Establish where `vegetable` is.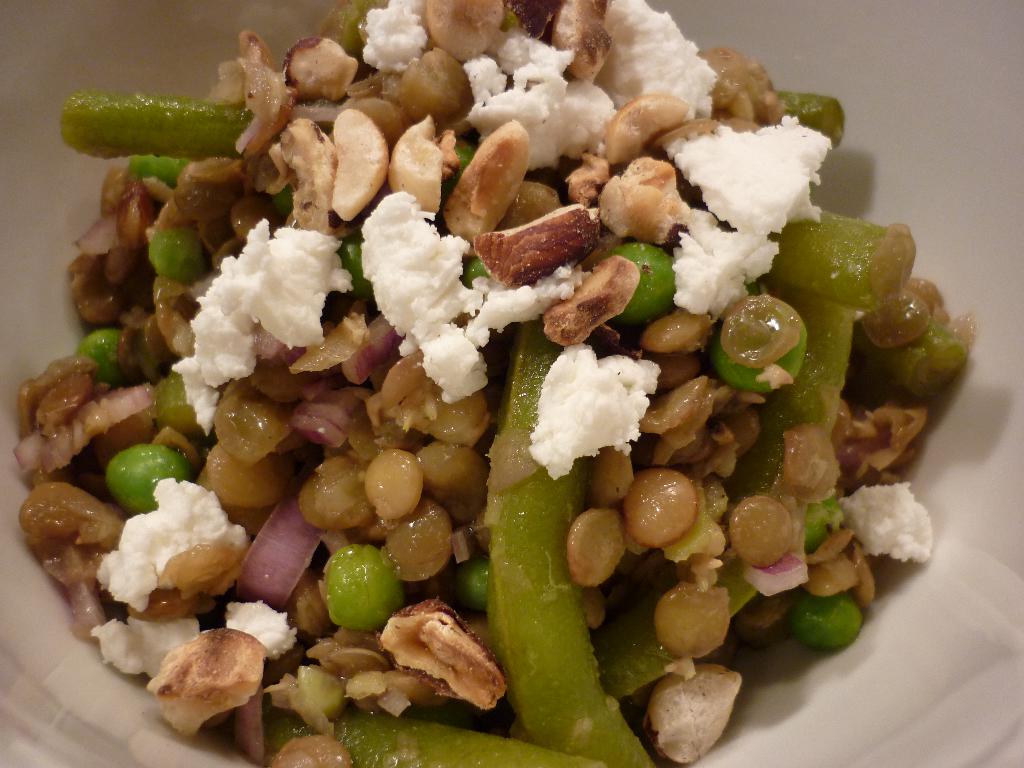
Established at bbox=[161, 377, 211, 439].
